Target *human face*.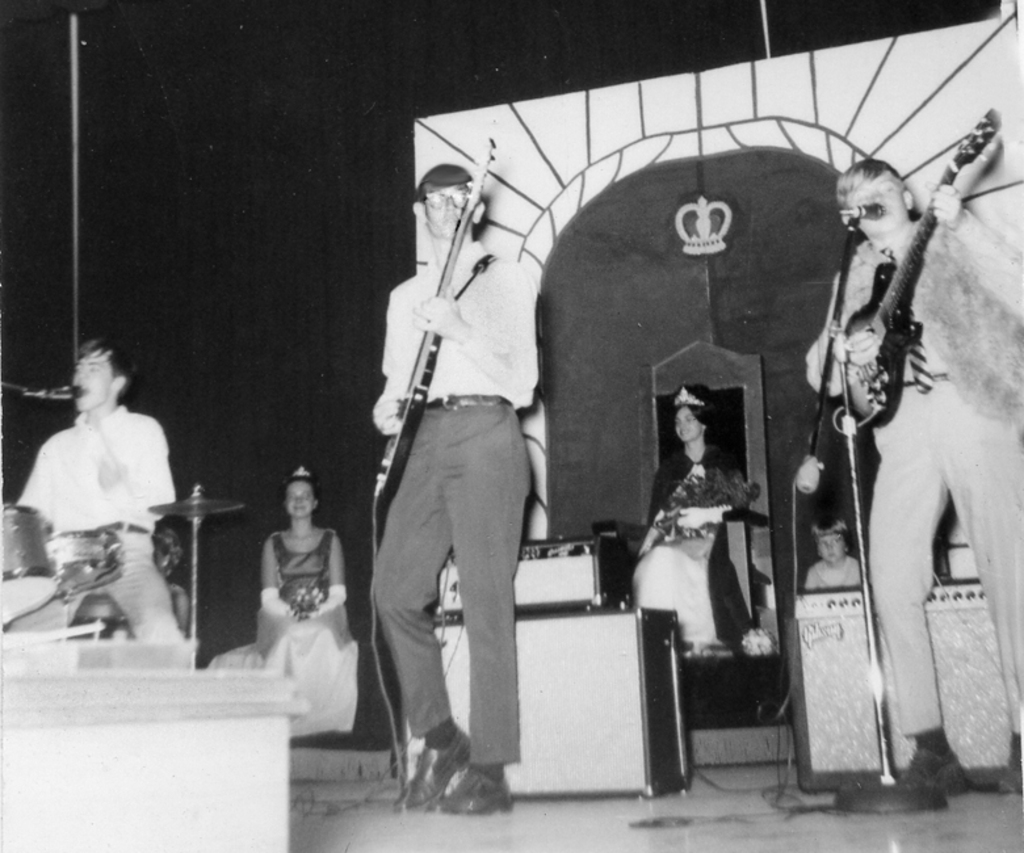
Target region: (72, 346, 112, 412).
